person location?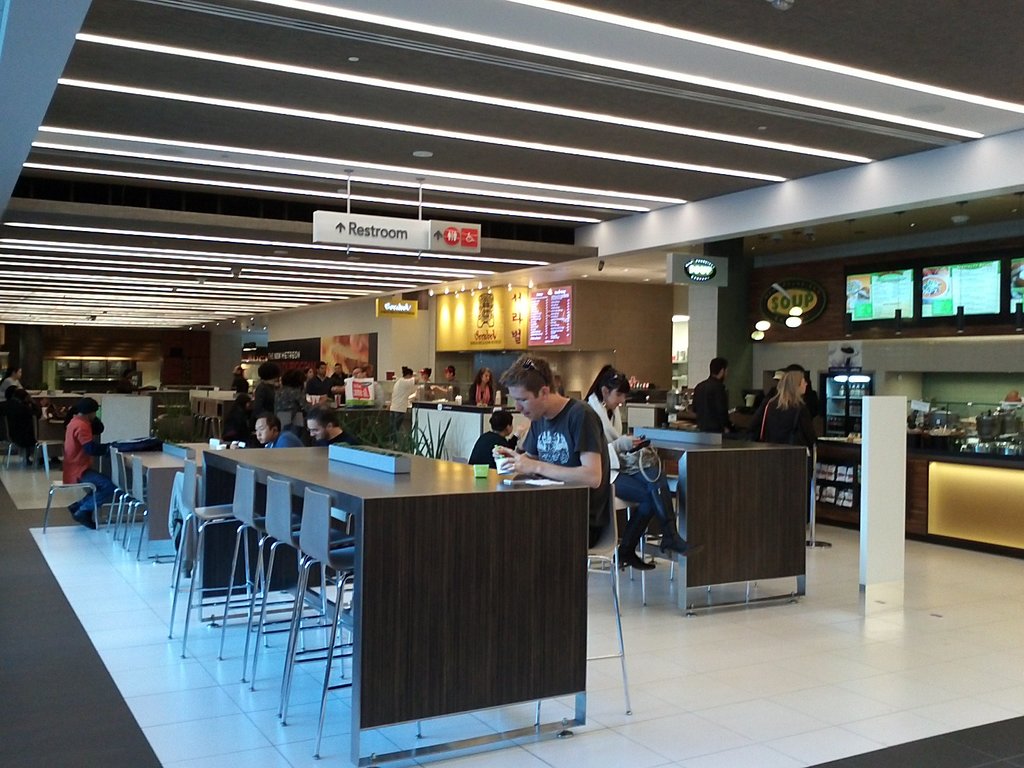
353/364/387/406
